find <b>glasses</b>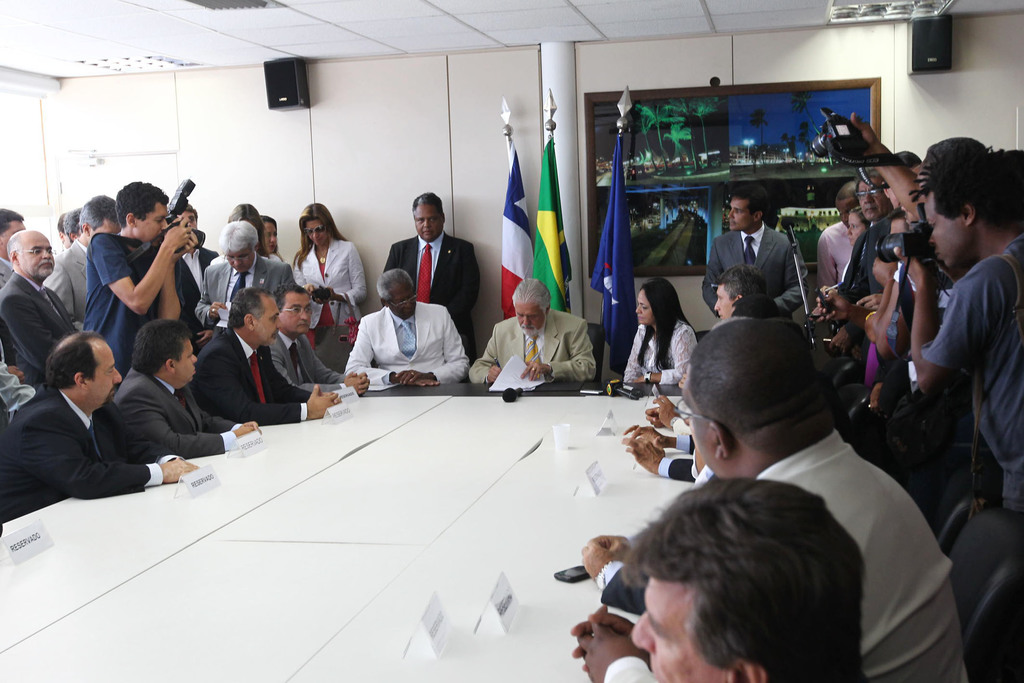
(left=296, top=223, right=330, bottom=235)
